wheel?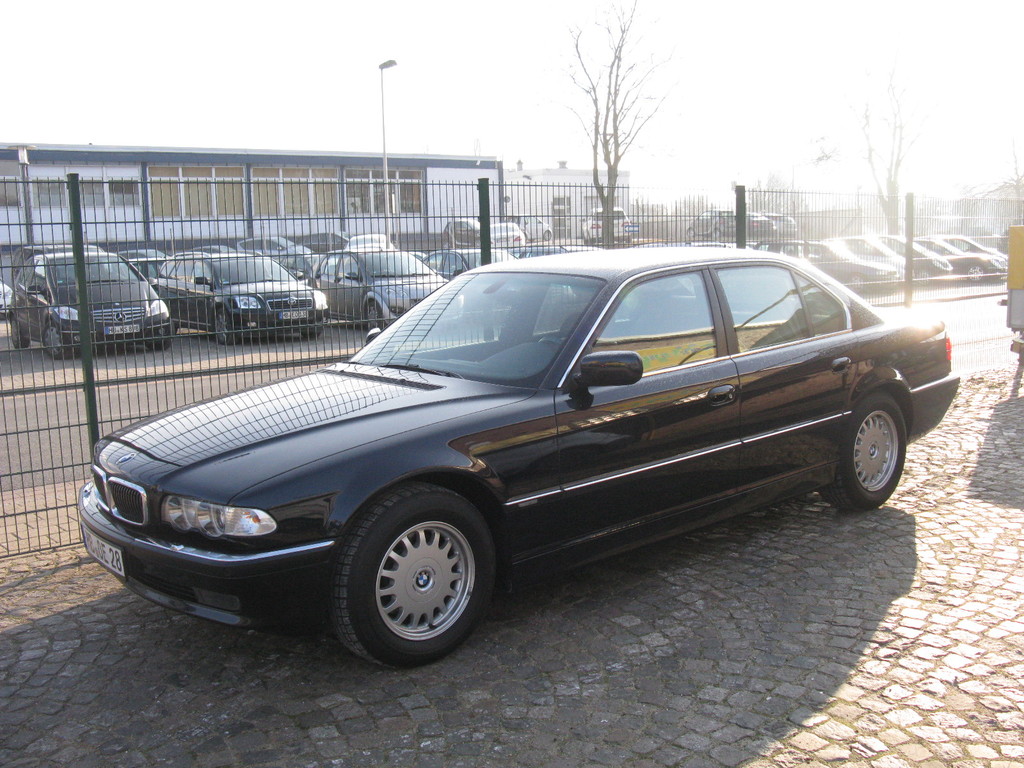
BBox(918, 269, 932, 286)
